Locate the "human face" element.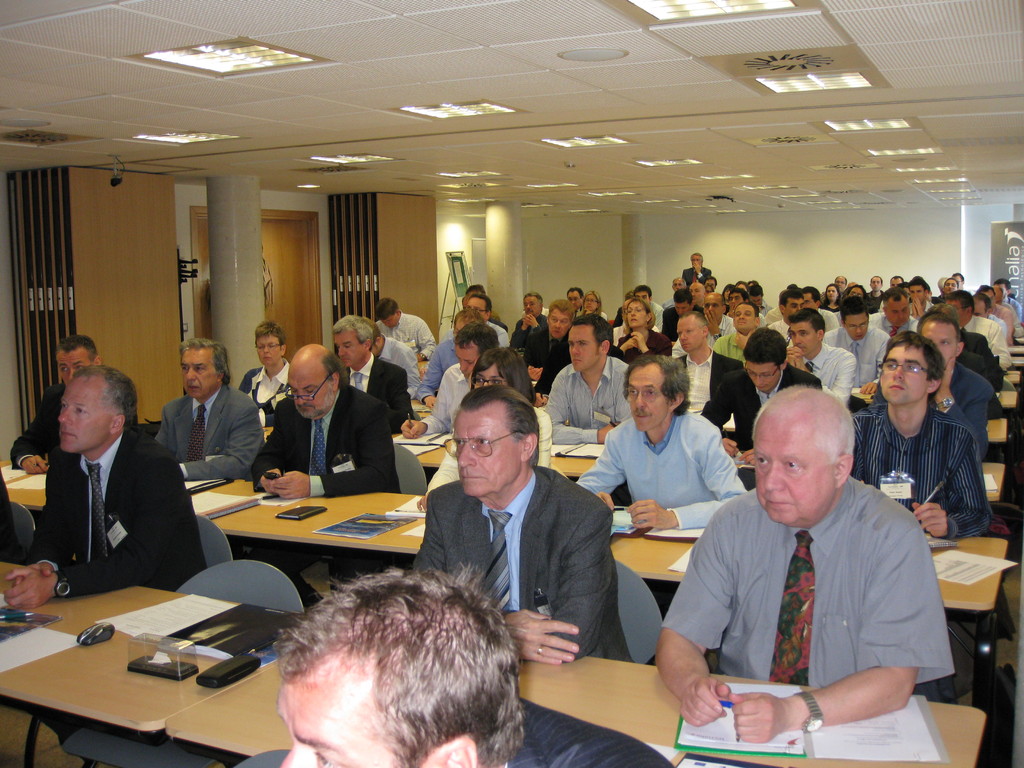
Element bbox: <region>474, 366, 505, 390</region>.
